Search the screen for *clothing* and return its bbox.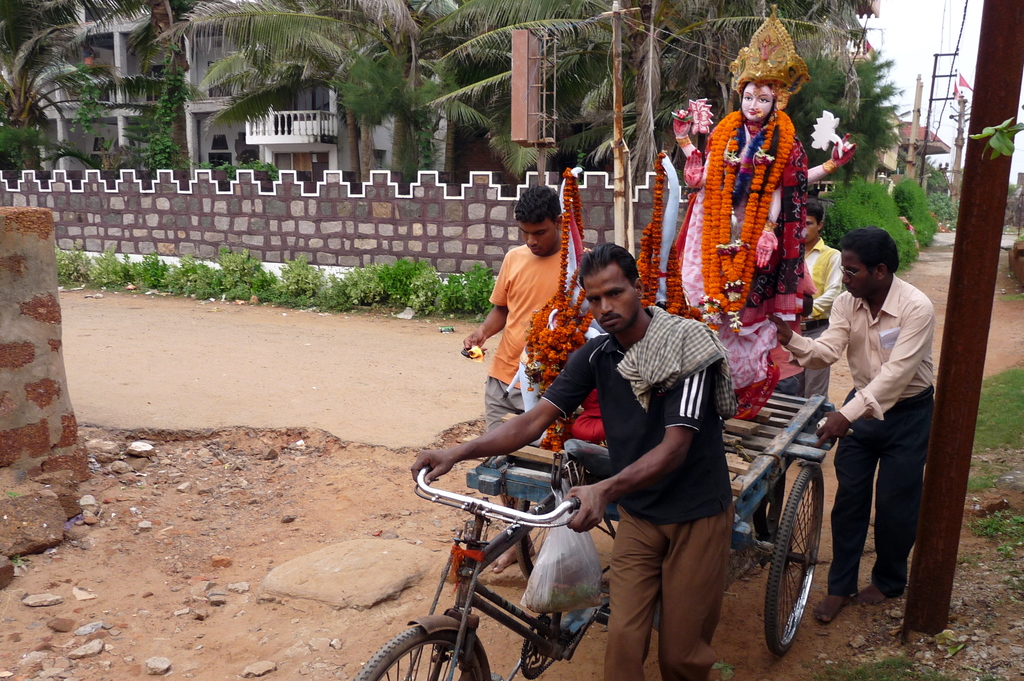
Found: [618,307,736,412].
